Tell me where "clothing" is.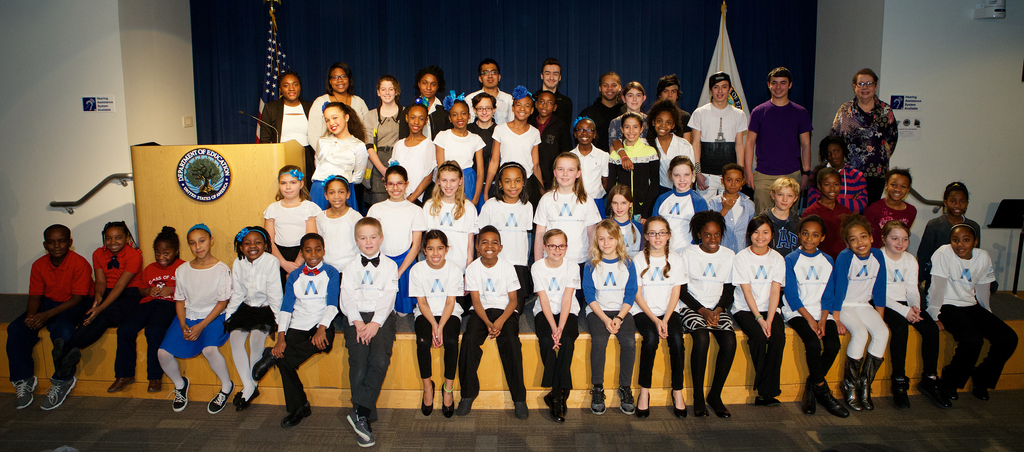
"clothing" is at box(740, 98, 802, 197).
